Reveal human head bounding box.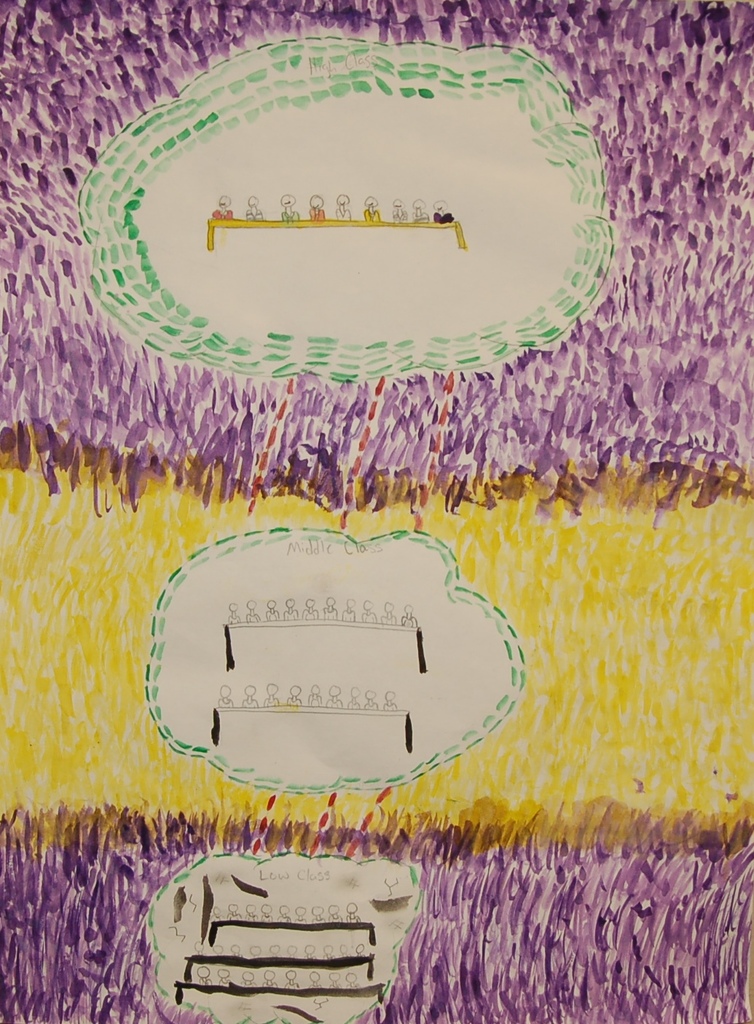
Revealed: (291,684,300,696).
